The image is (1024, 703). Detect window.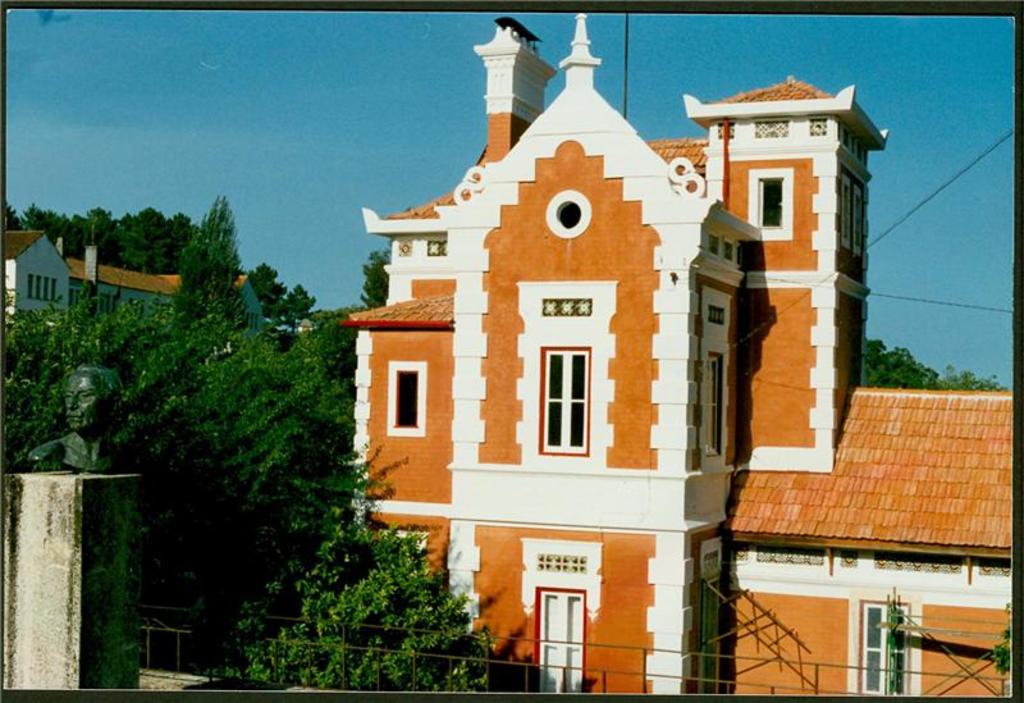
Detection: 540/343/590/456.
